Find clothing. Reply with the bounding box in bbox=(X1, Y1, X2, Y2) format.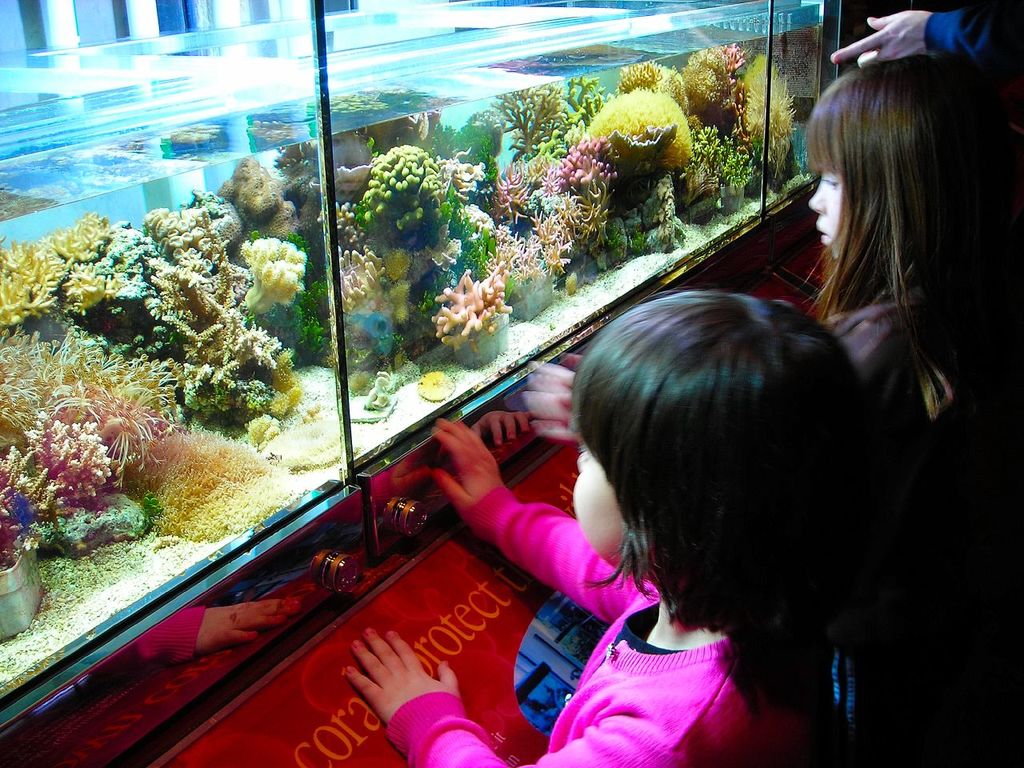
bbox=(382, 482, 828, 766).
